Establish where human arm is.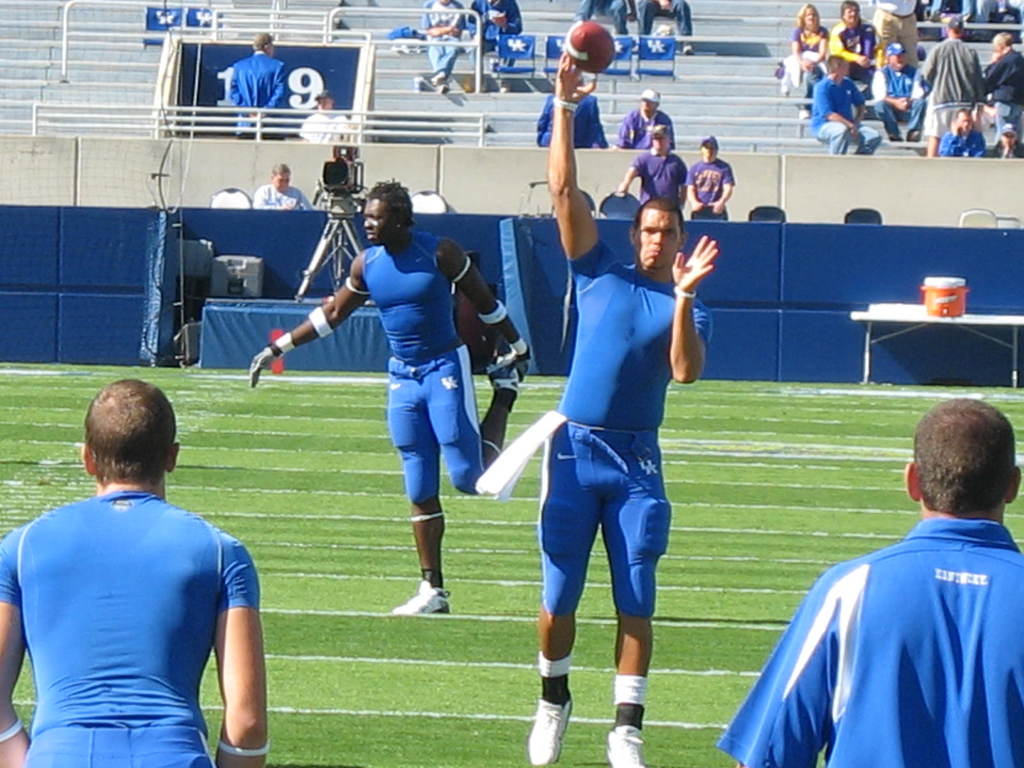
Established at 218,62,245,112.
